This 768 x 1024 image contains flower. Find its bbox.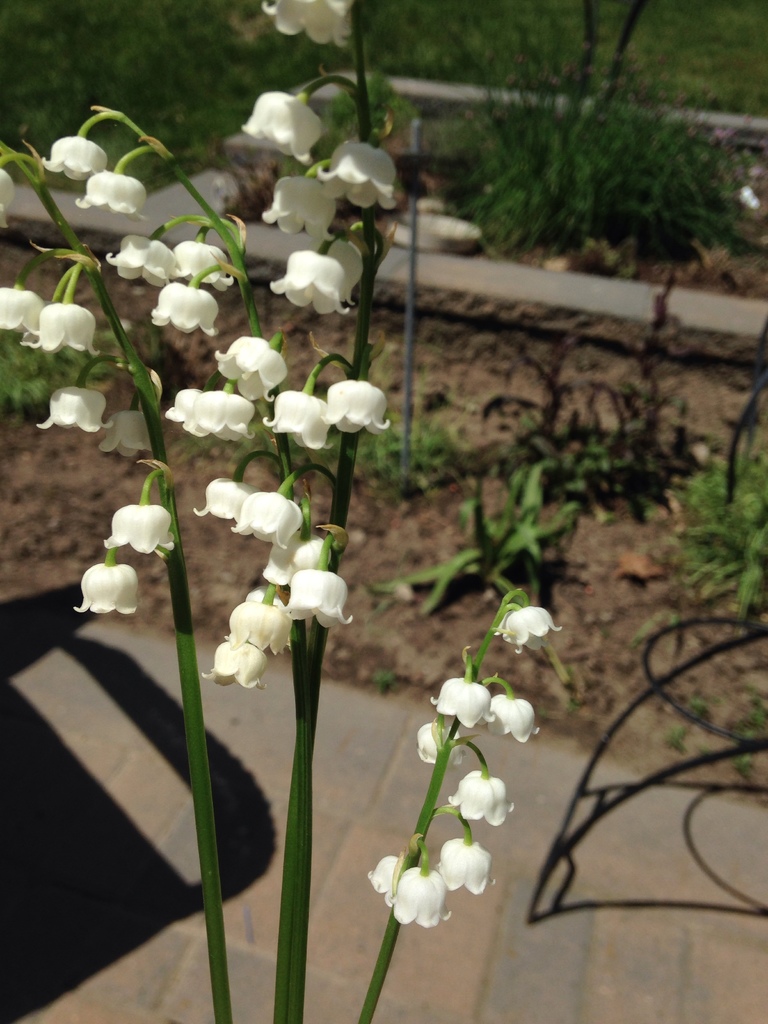
[left=323, top=376, right=389, bottom=436].
